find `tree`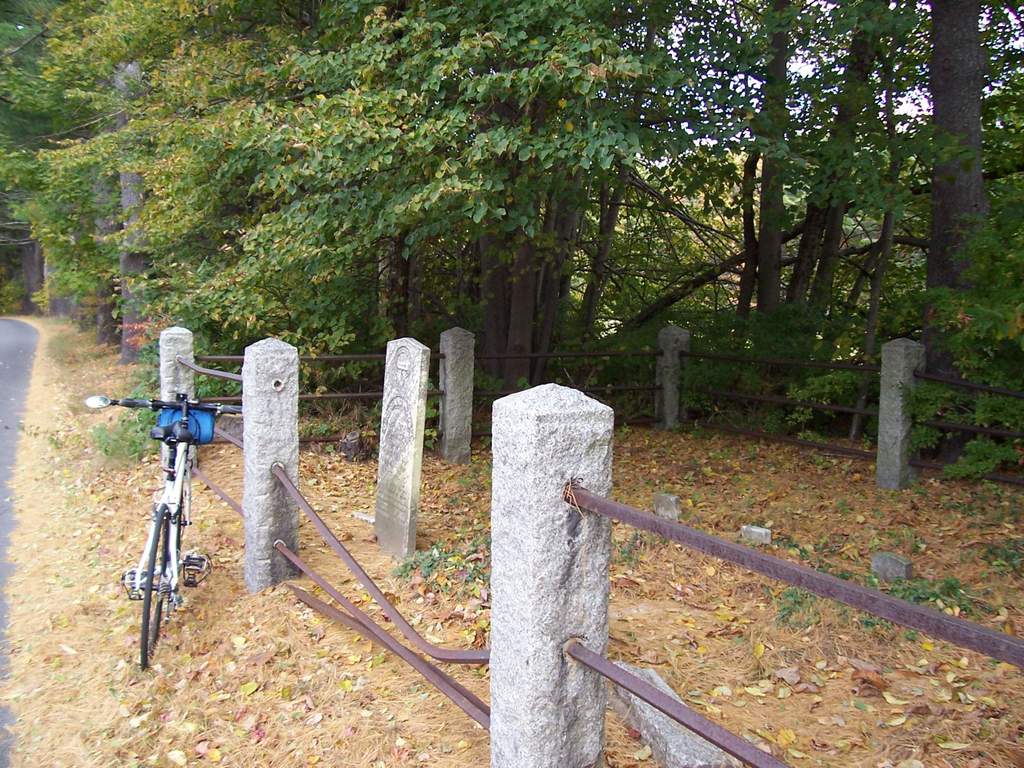
Rect(0, 0, 1023, 446)
